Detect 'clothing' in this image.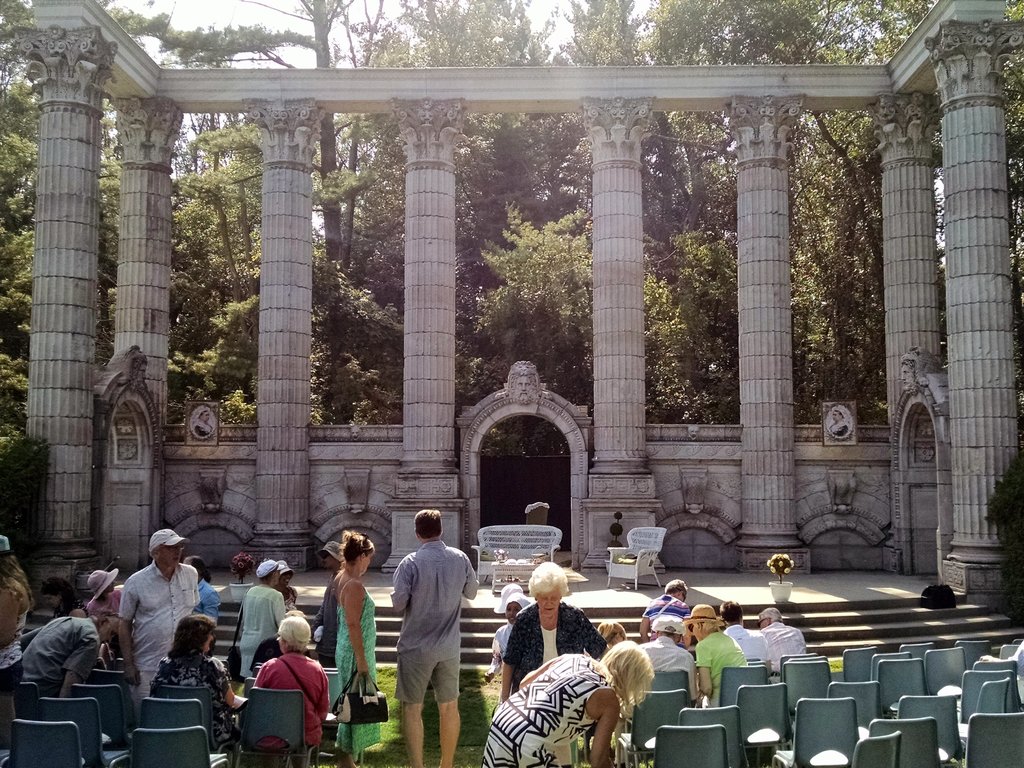
Detection: (723, 624, 773, 666).
